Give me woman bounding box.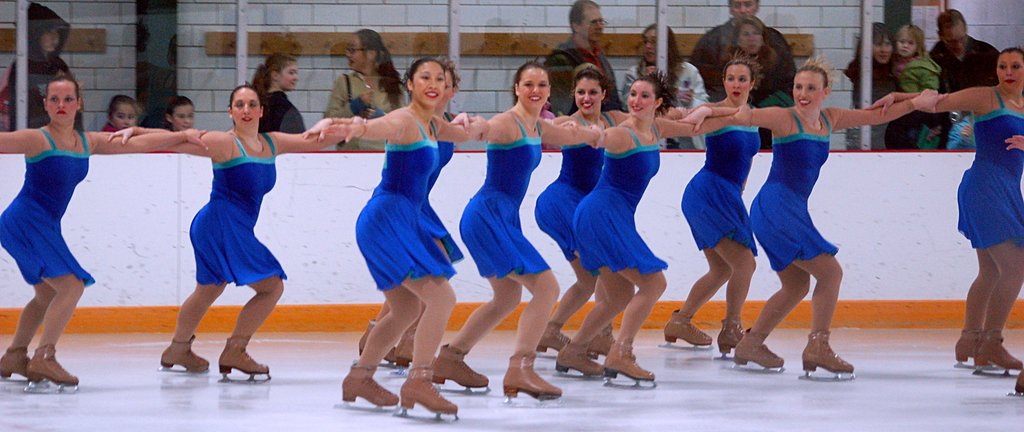
BBox(659, 62, 792, 356).
